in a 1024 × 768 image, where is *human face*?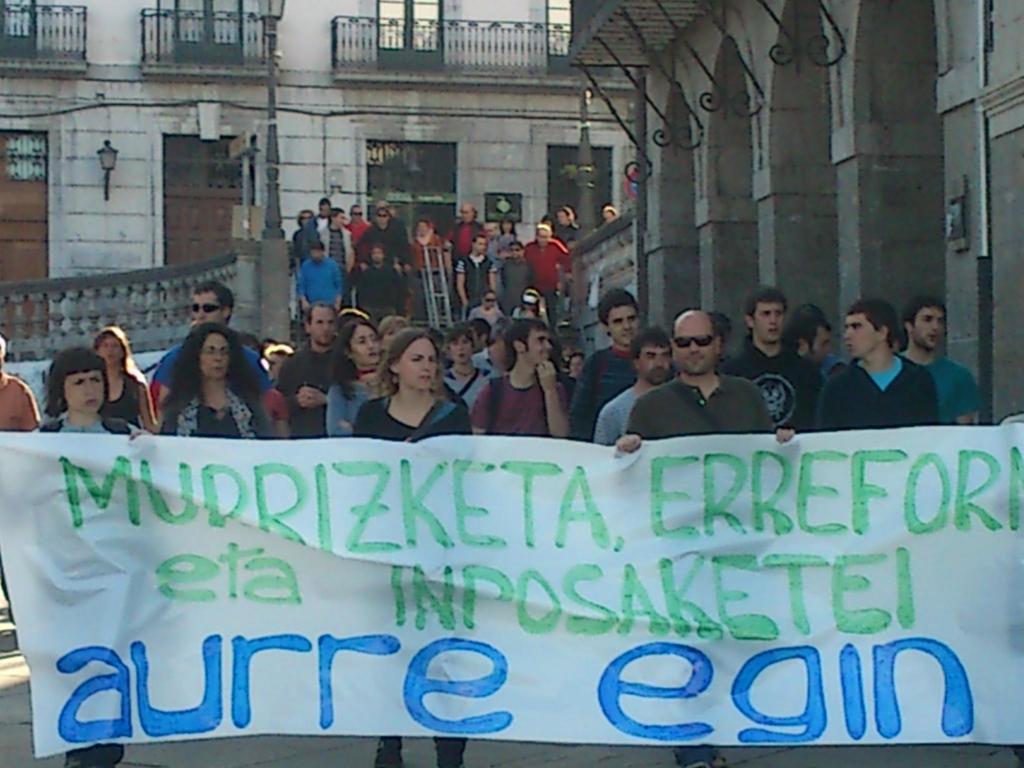
BBox(481, 291, 496, 314).
